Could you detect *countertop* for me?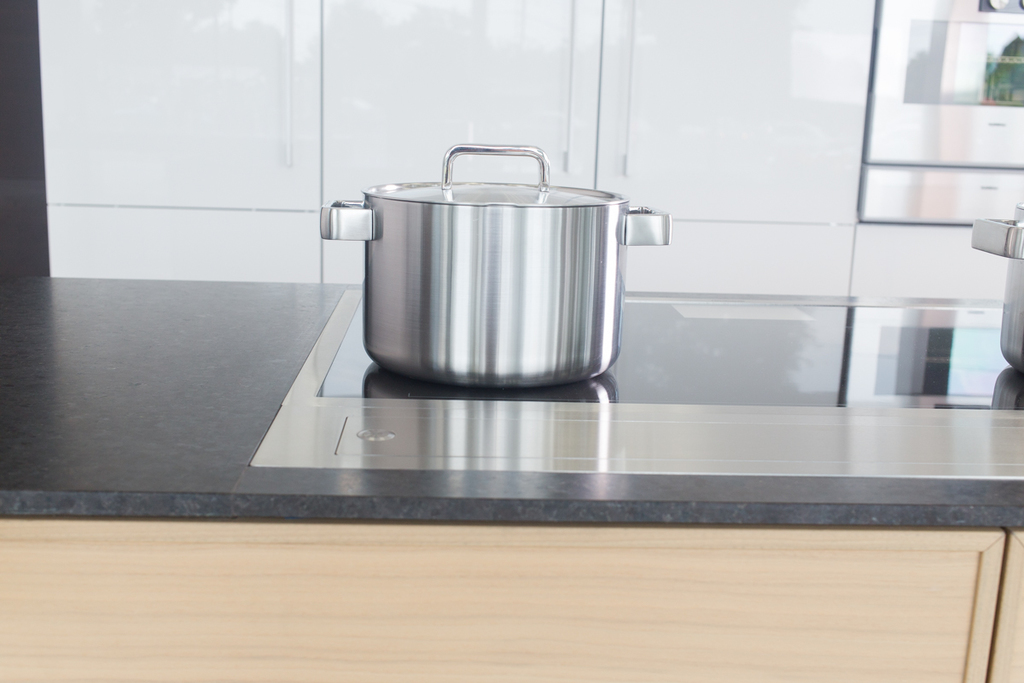
Detection result: [x1=0, y1=270, x2=1023, y2=682].
